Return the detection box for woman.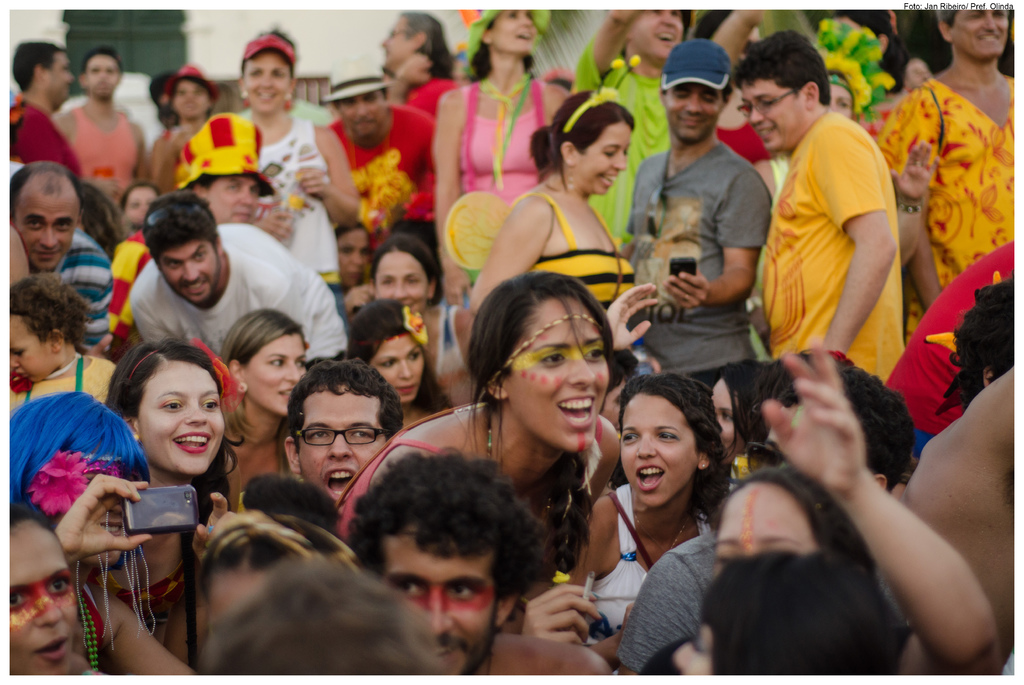
[left=350, top=329, right=614, bottom=647].
